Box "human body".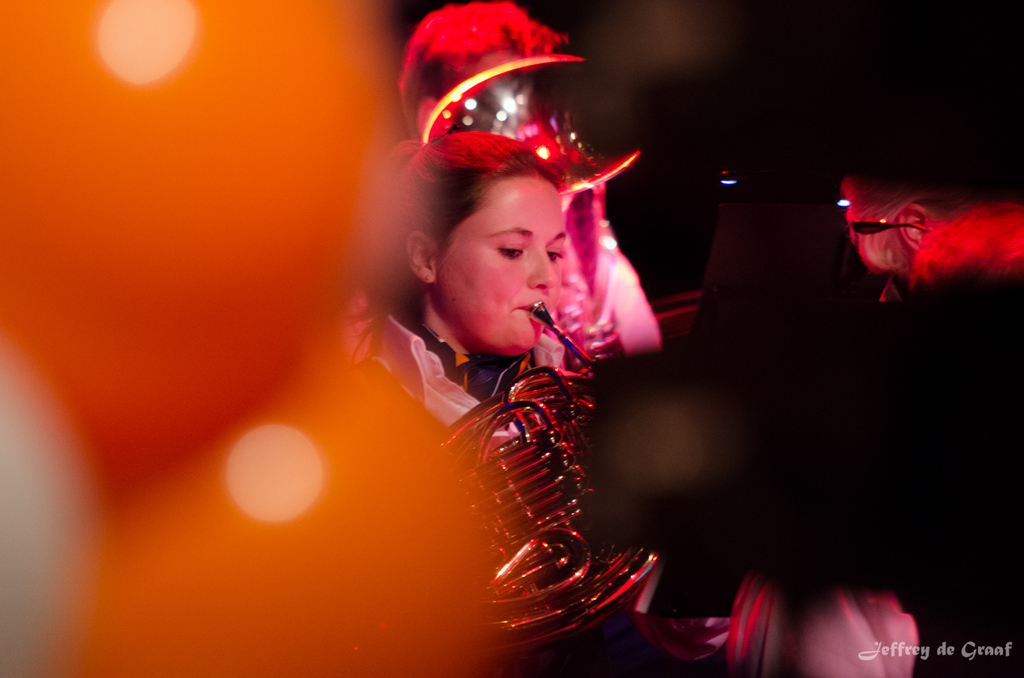
345,125,657,677.
